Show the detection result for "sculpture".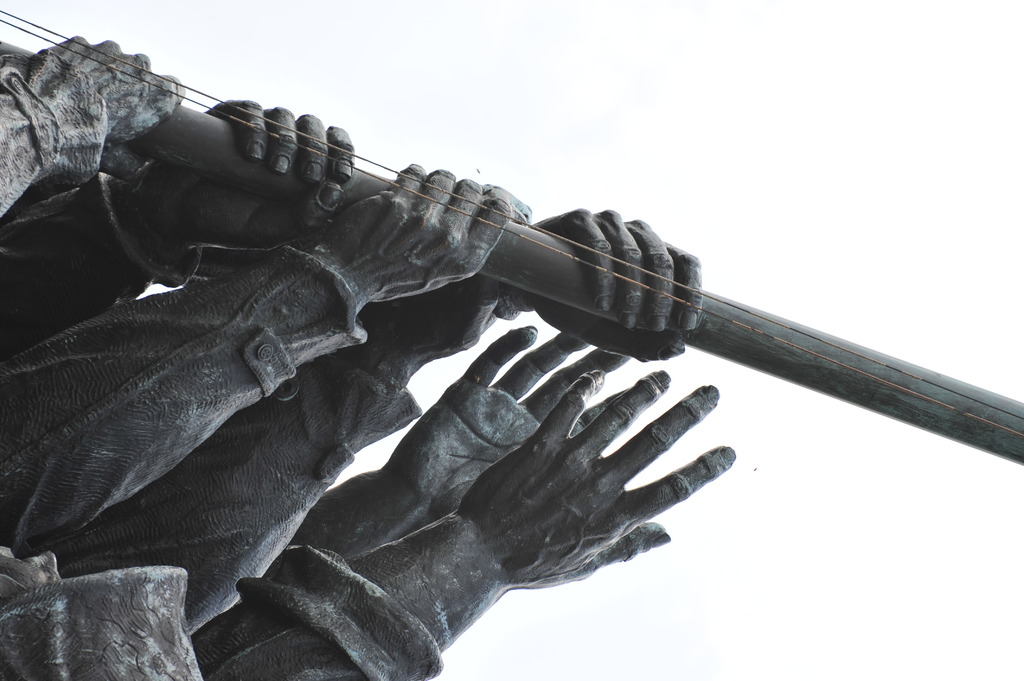
(left=0, top=156, right=508, bottom=578).
